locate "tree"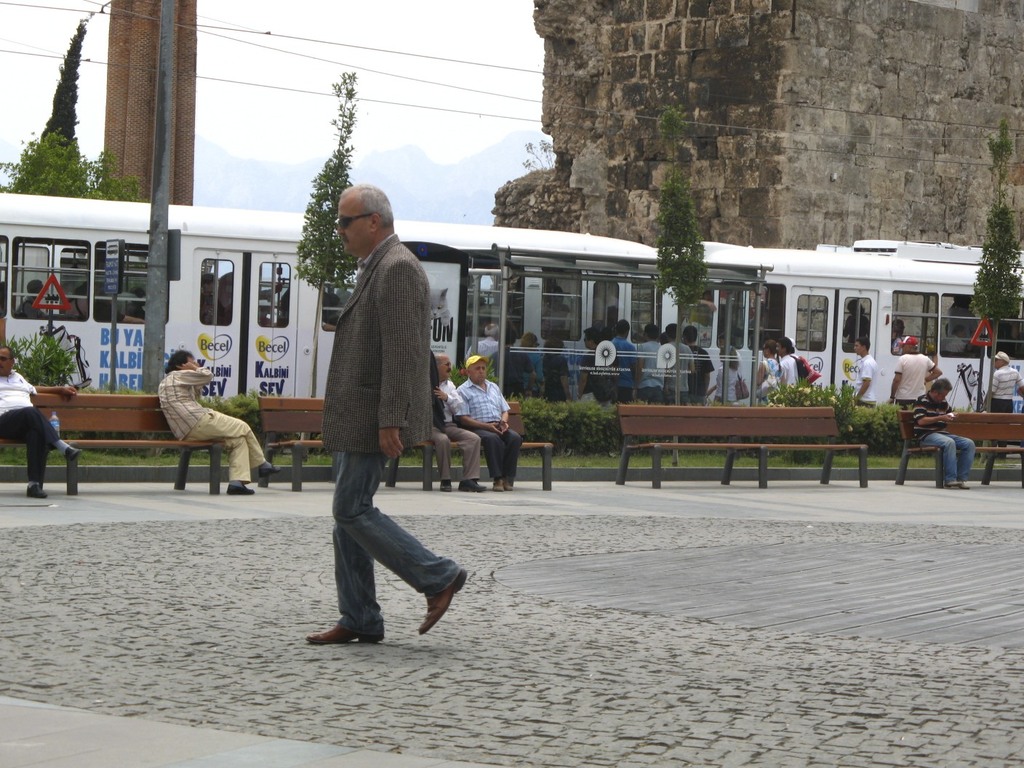
BBox(651, 101, 727, 469)
